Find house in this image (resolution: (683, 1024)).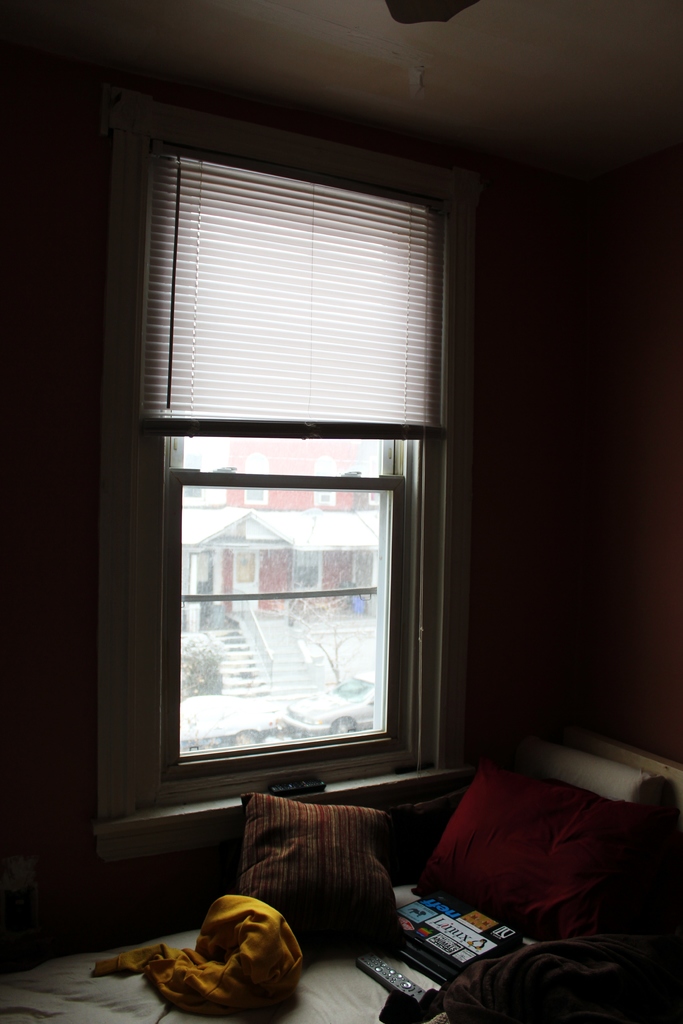
[0,0,682,1023].
